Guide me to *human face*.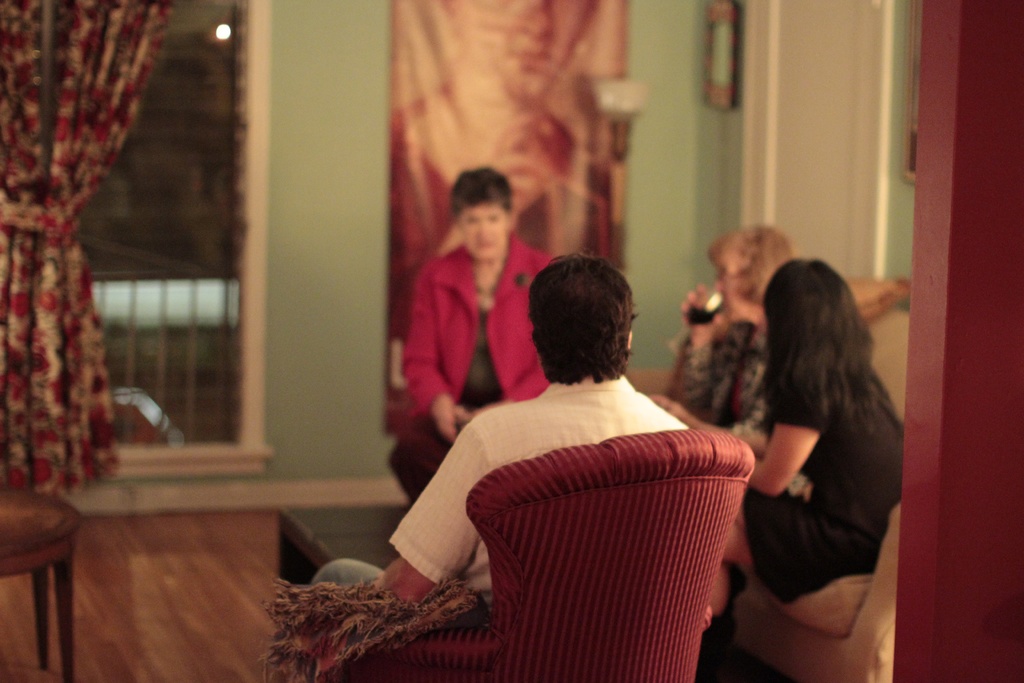
Guidance: locate(717, 258, 743, 318).
